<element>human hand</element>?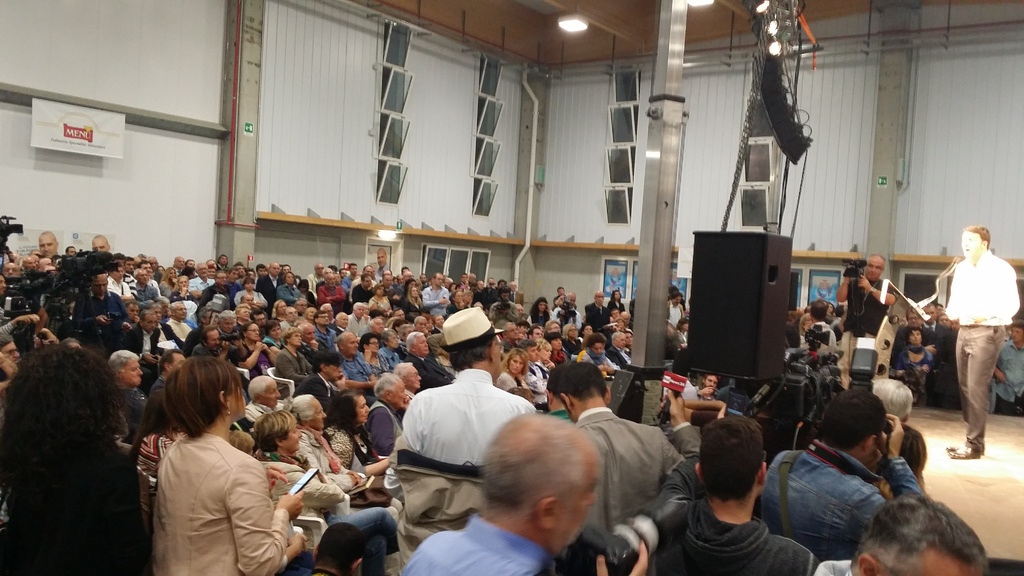
[515,370,524,380]
